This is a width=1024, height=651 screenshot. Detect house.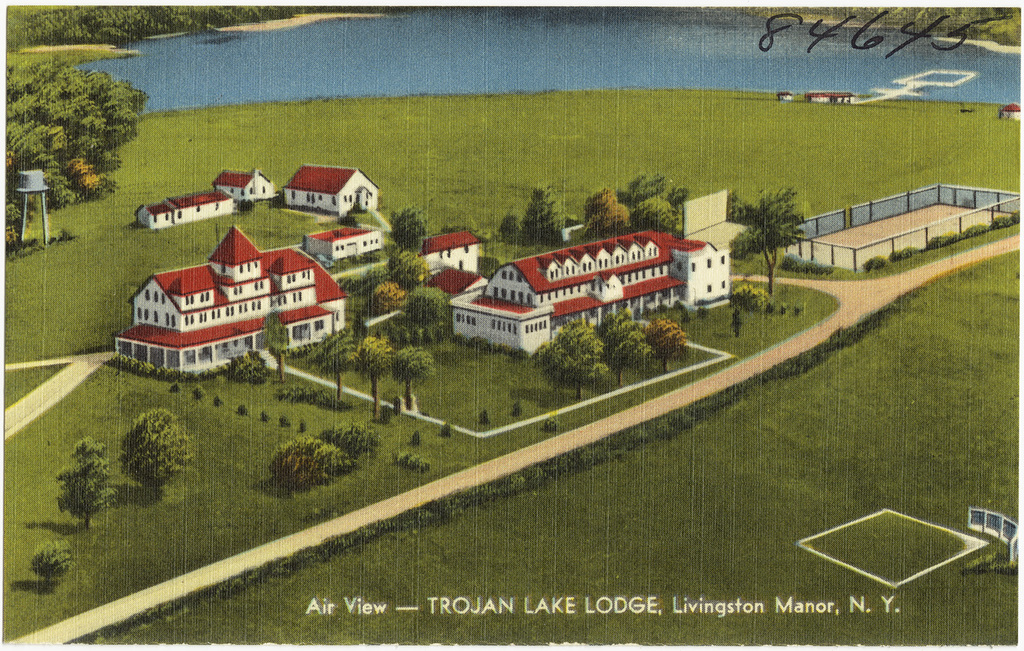
crop(213, 168, 277, 205).
